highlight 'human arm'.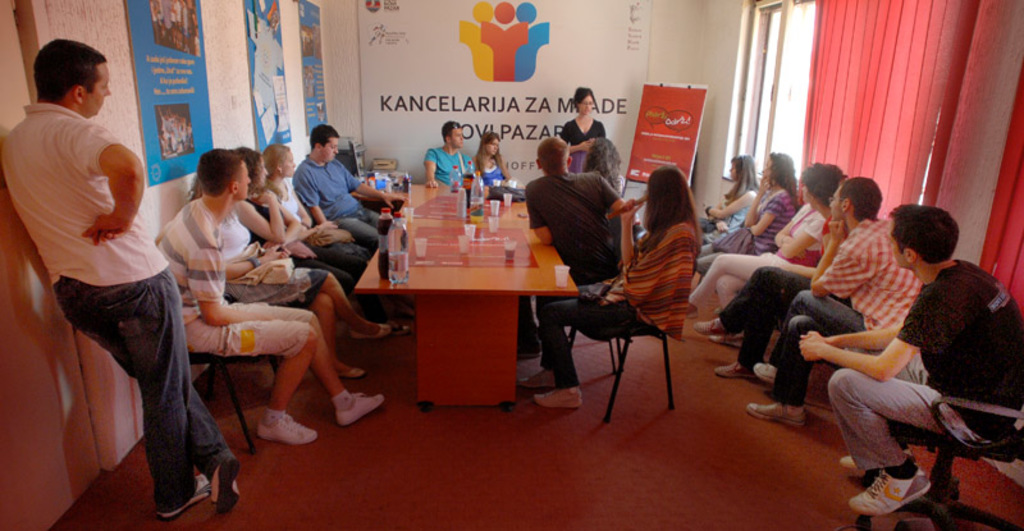
Highlighted region: x1=81, y1=122, x2=146, y2=247.
